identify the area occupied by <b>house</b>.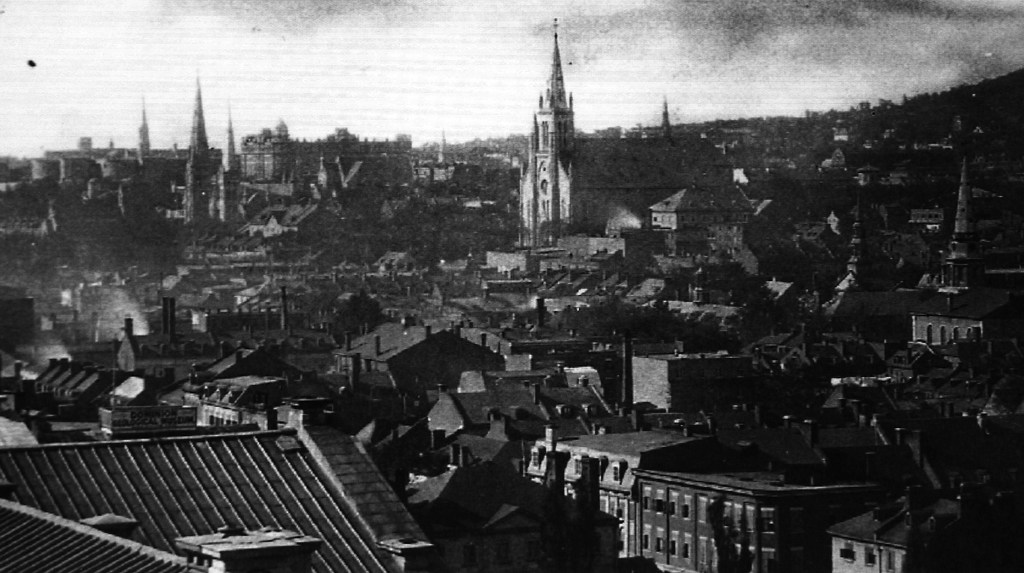
Area: bbox(0, 352, 124, 423).
